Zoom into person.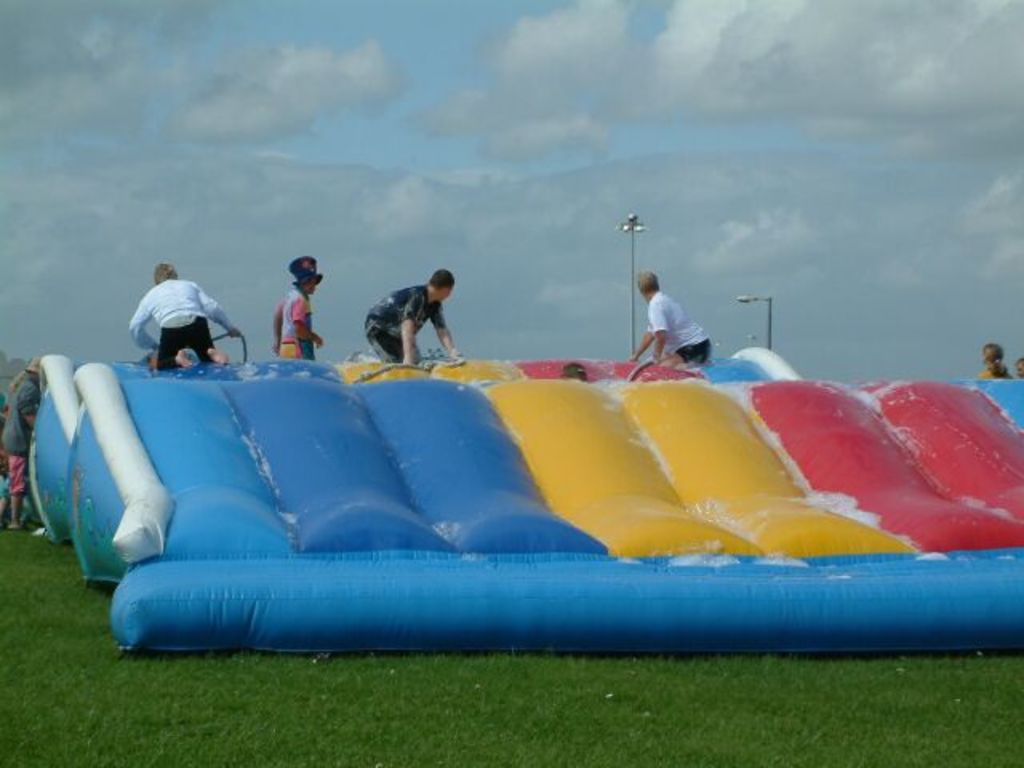
Zoom target: select_region(2, 355, 43, 528).
